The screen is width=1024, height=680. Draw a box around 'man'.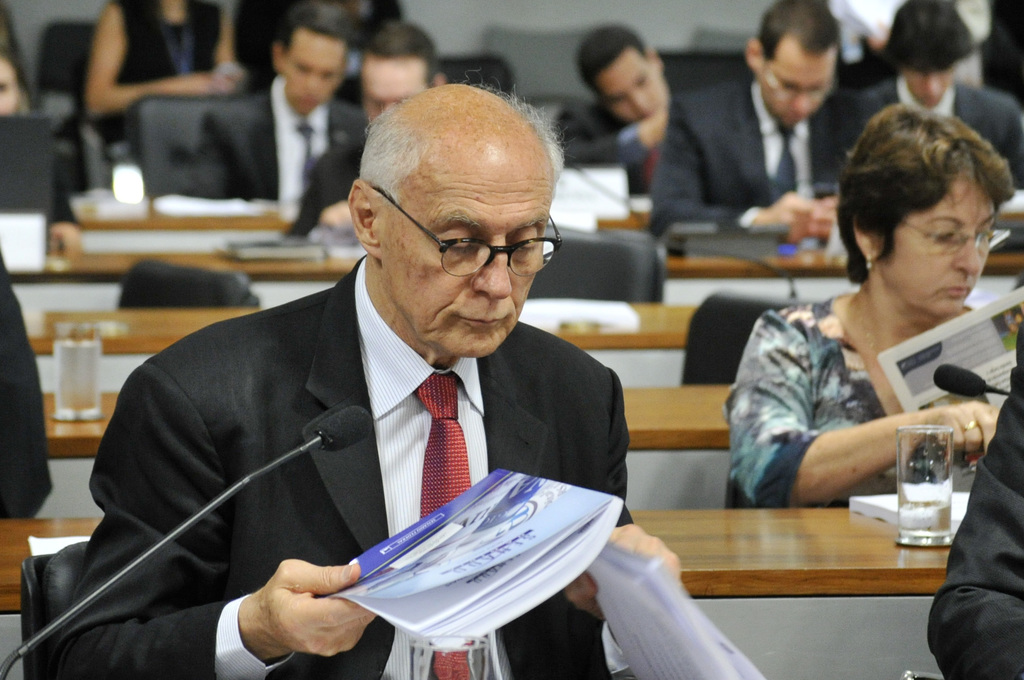
Rect(278, 21, 447, 239).
